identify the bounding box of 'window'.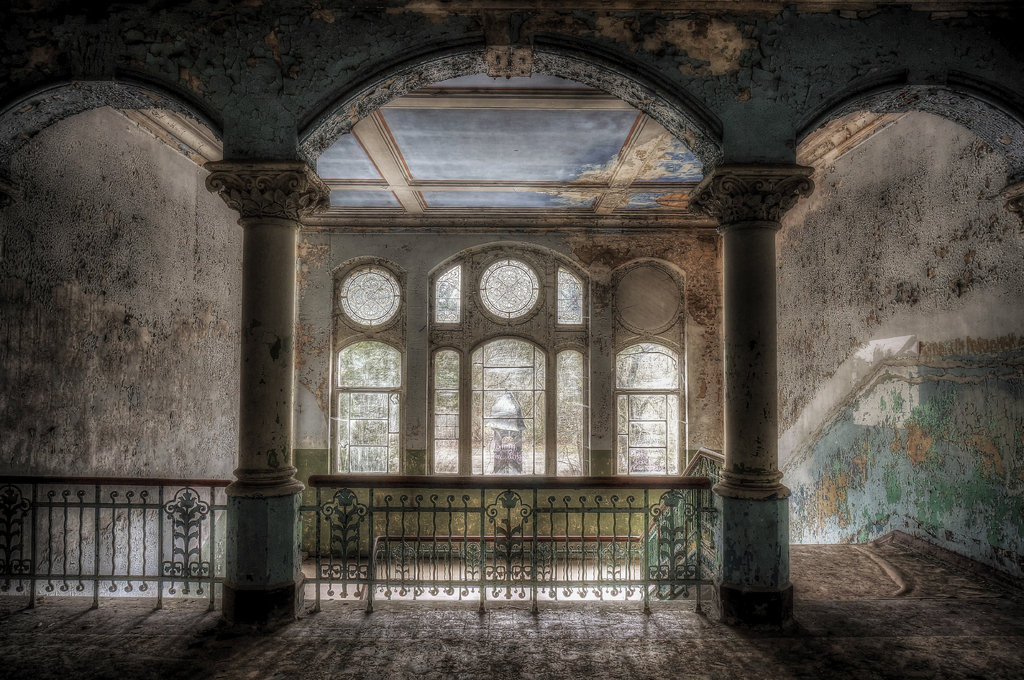
region(326, 330, 404, 476).
